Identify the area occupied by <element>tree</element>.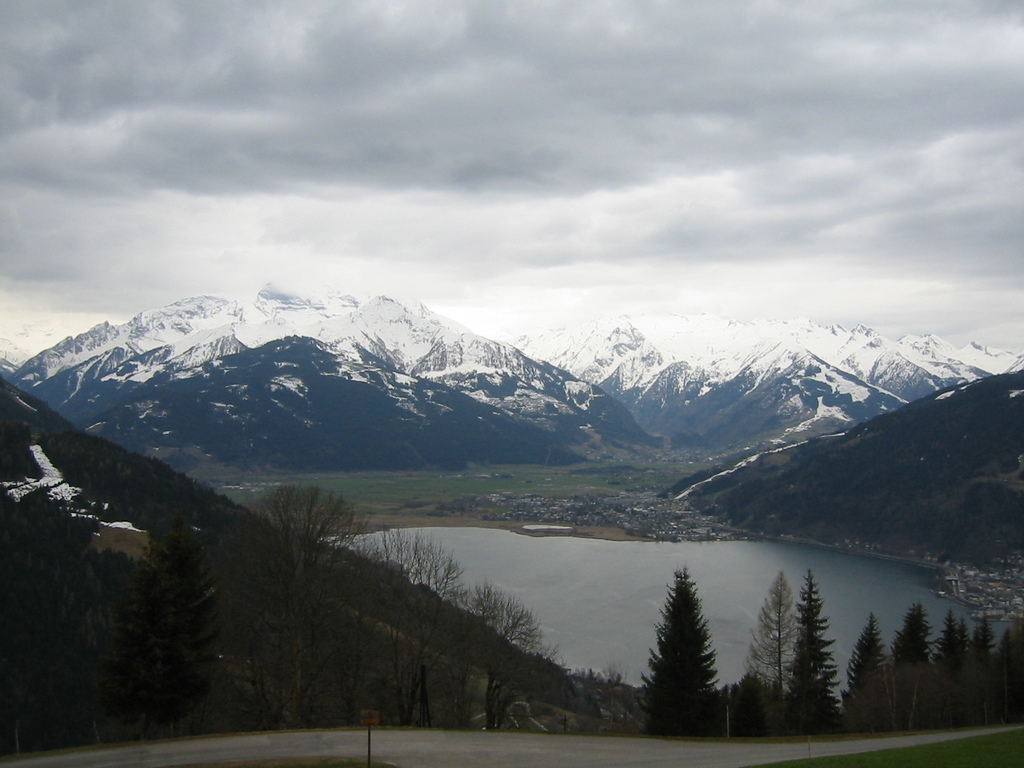
Area: detection(886, 602, 959, 729).
